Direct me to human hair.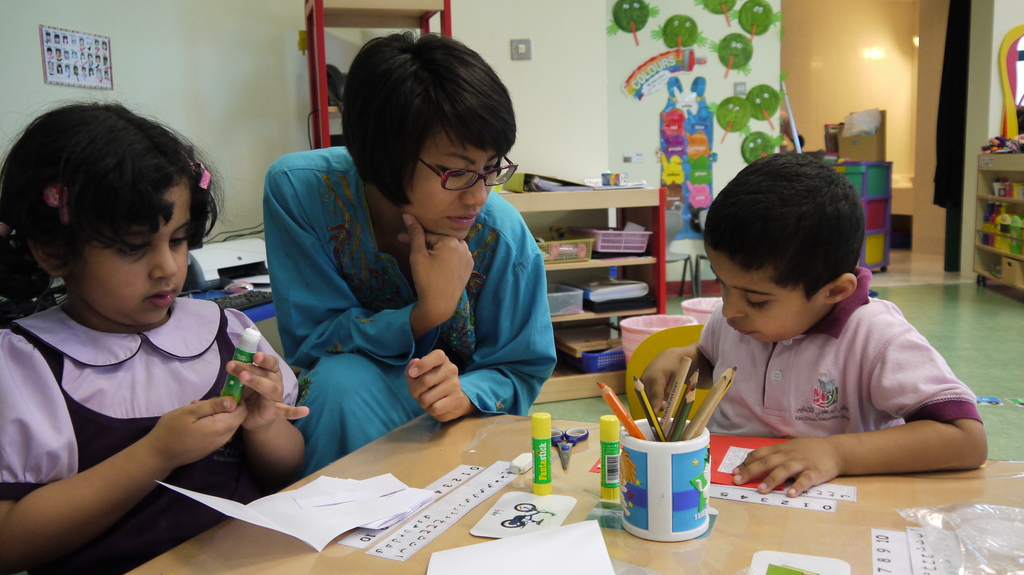
Direction: <box>6,91,204,311</box>.
